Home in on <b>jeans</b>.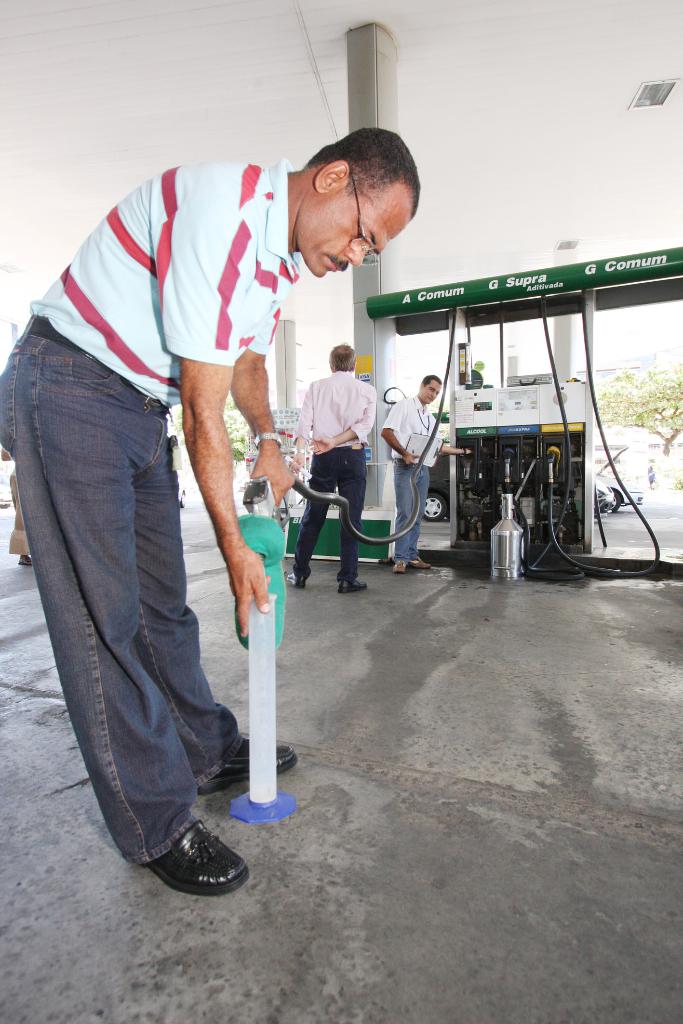
Homed in at locate(288, 447, 365, 585).
